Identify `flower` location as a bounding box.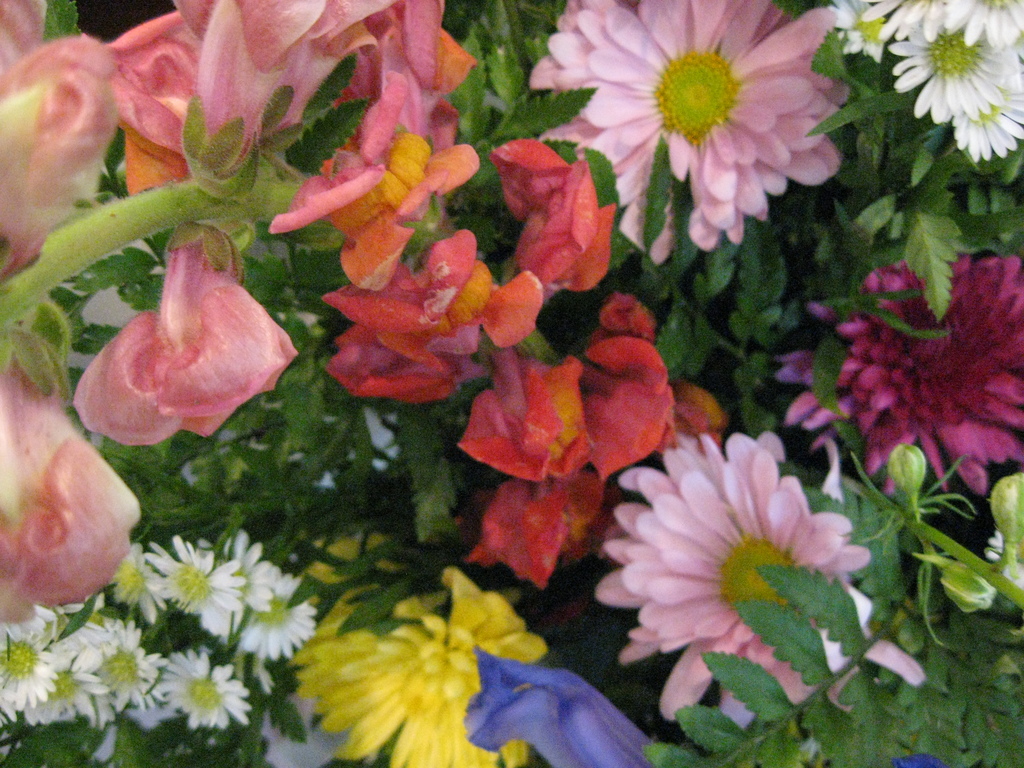
locate(0, 359, 140, 622).
